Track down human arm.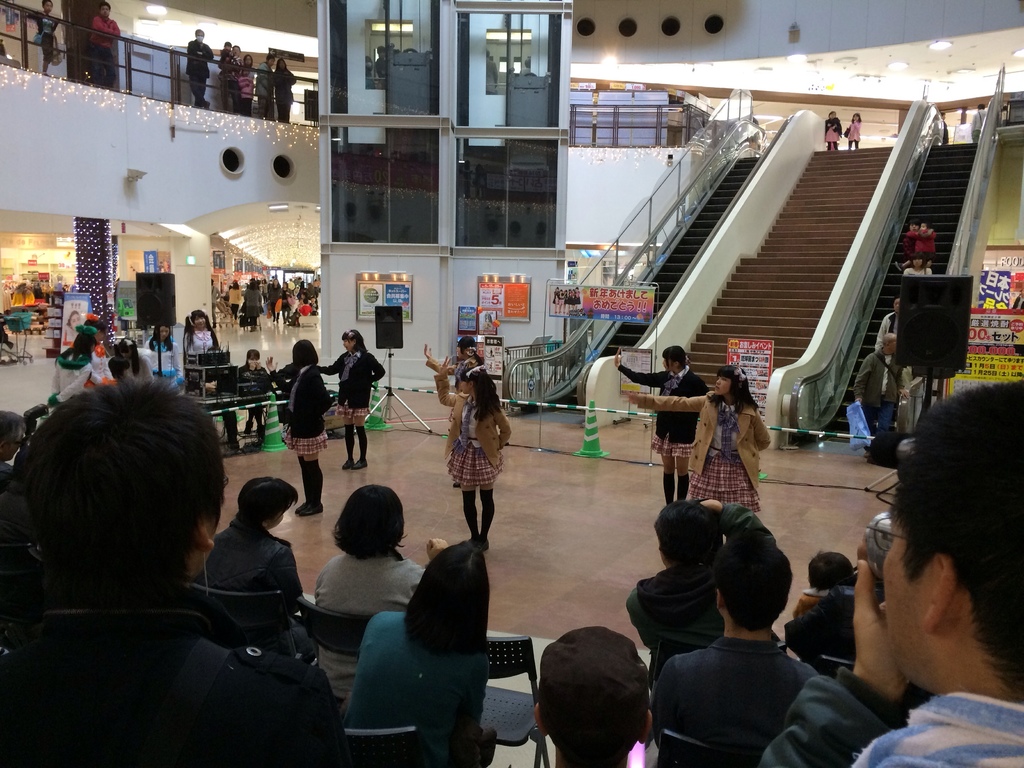
Tracked to (left=319, top=351, right=341, bottom=373).
